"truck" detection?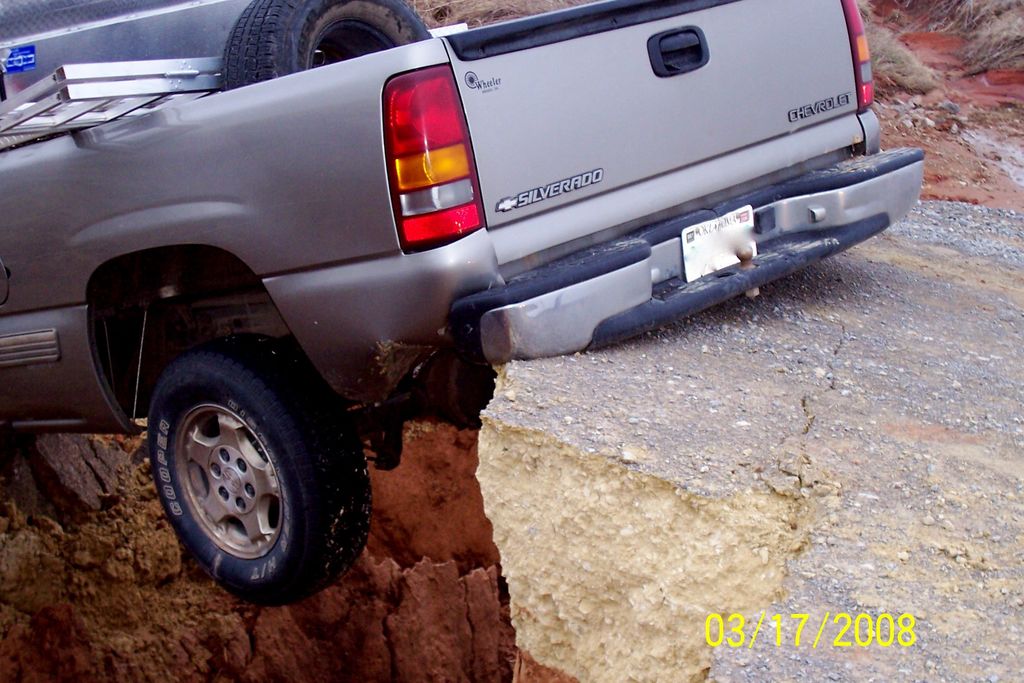
43 0 911 605
